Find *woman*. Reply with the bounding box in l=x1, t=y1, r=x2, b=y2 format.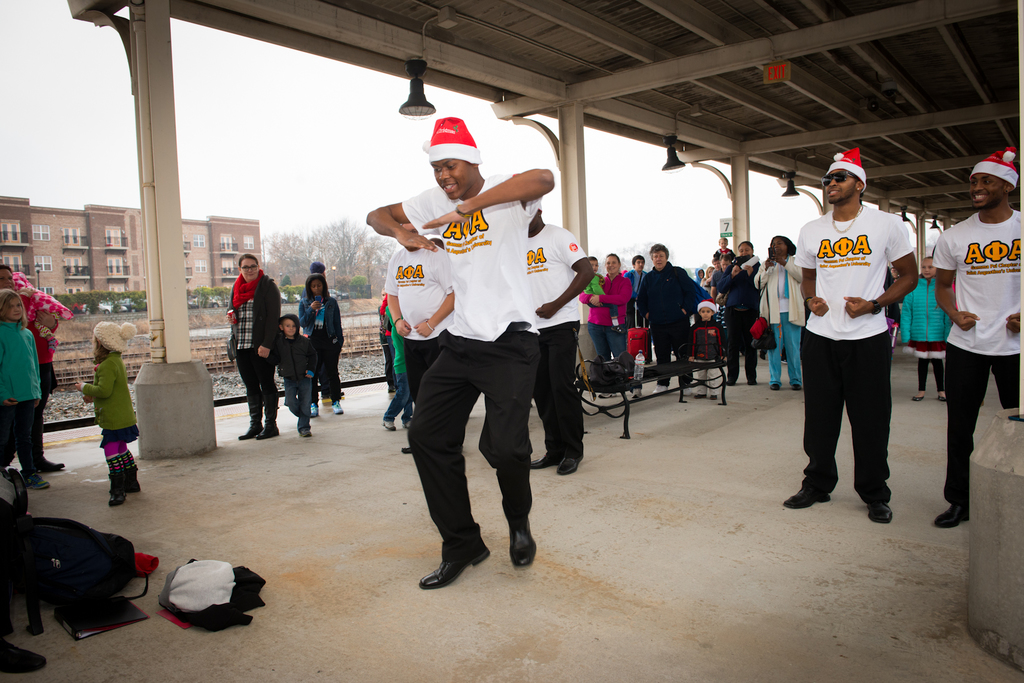
l=715, t=248, r=761, b=378.
